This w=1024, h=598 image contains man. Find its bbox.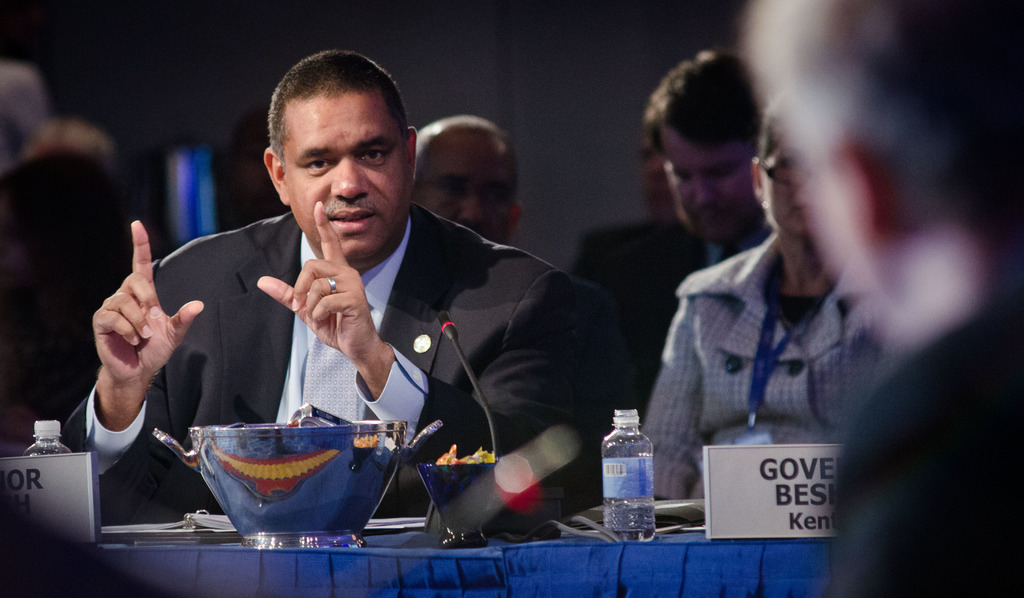
120/92/596/521.
